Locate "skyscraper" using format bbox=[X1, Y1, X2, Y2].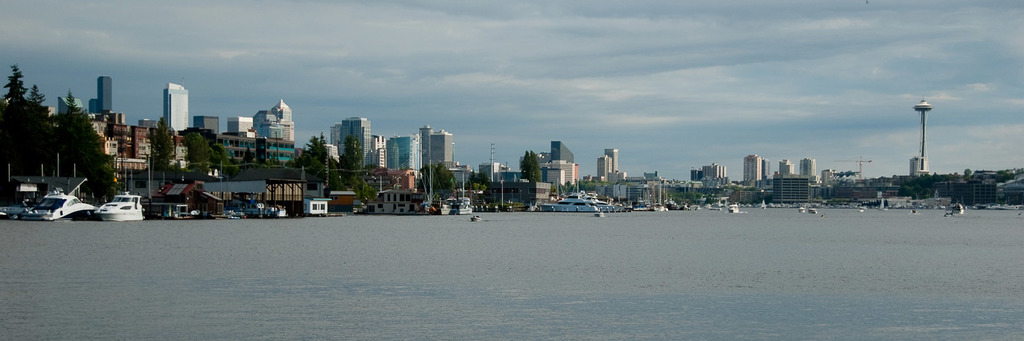
bbox=[86, 75, 120, 125].
